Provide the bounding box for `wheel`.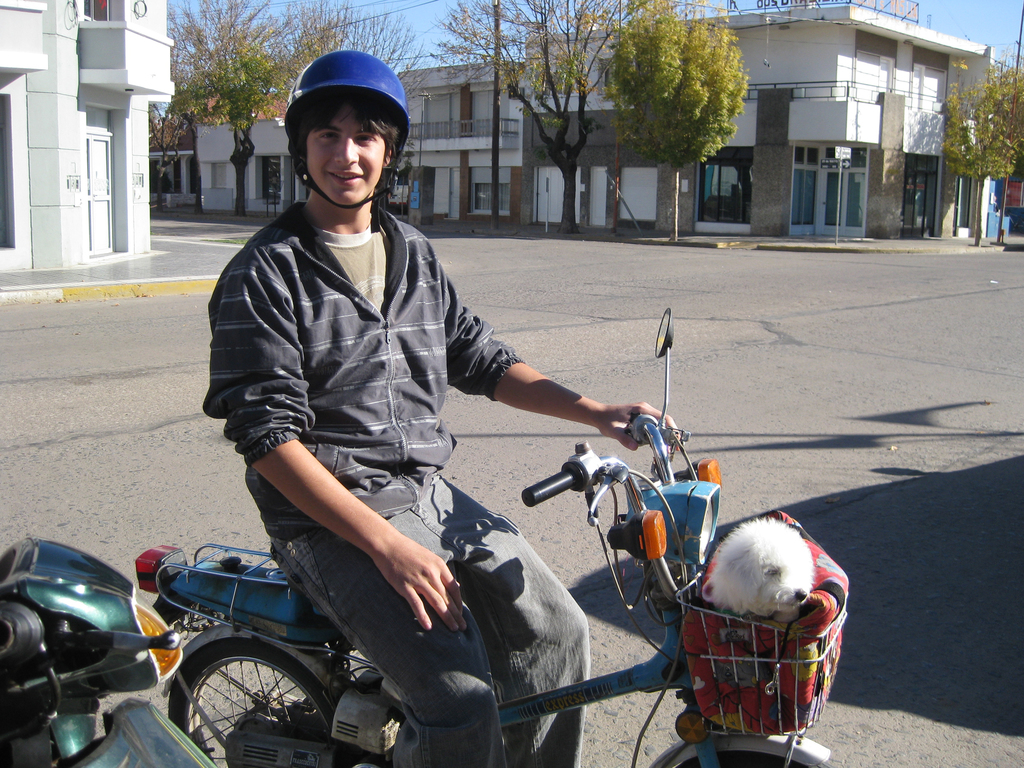
select_region(681, 754, 837, 767).
